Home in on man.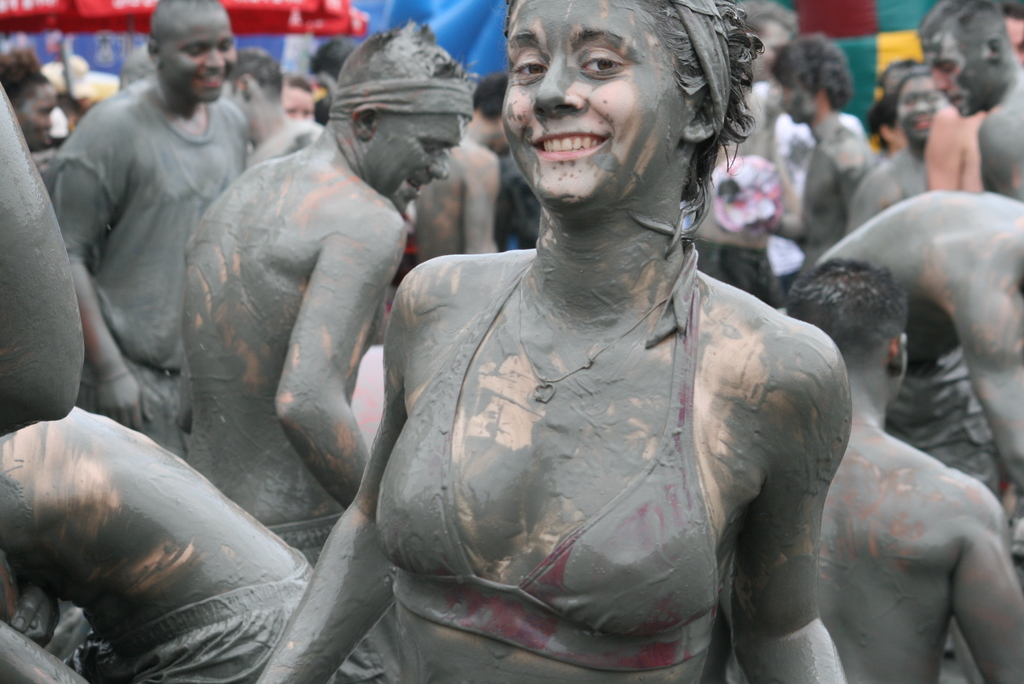
Homed in at [748, 31, 868, 260].
